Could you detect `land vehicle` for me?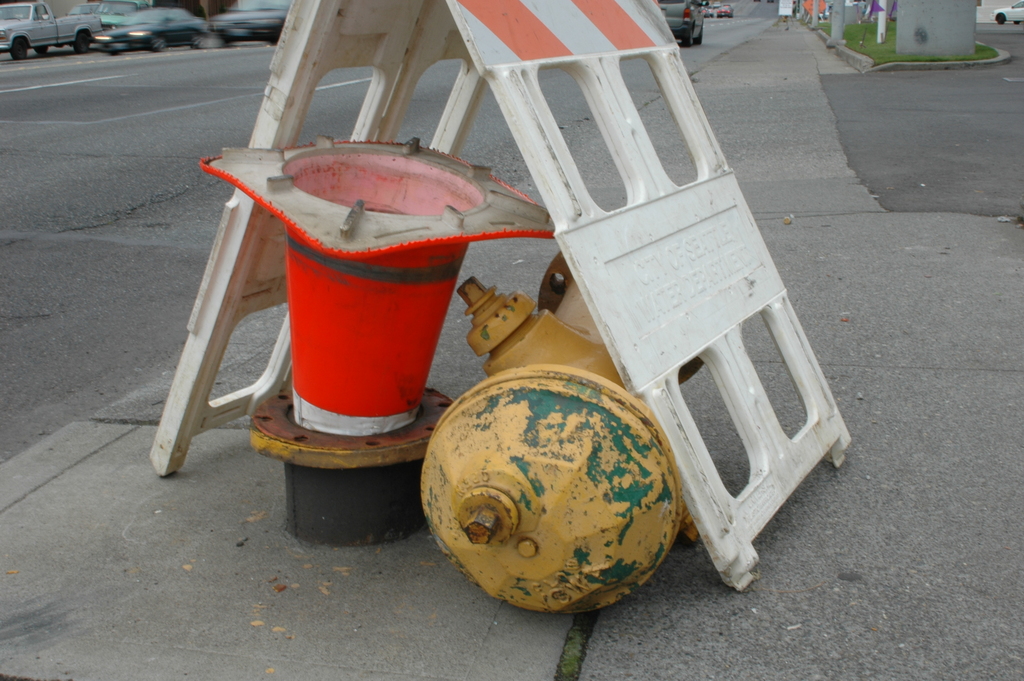
Detection result: left=99, top=3, right=143, bottom=27.
